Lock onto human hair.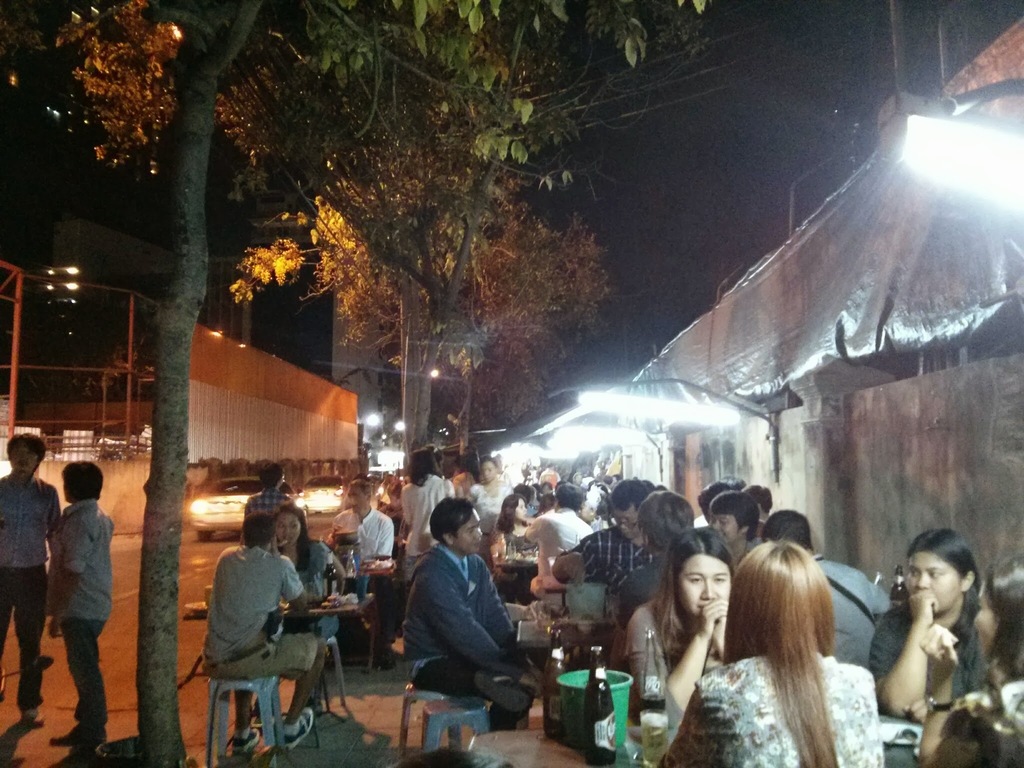
Locked: region(5, 434, 46, 460).
